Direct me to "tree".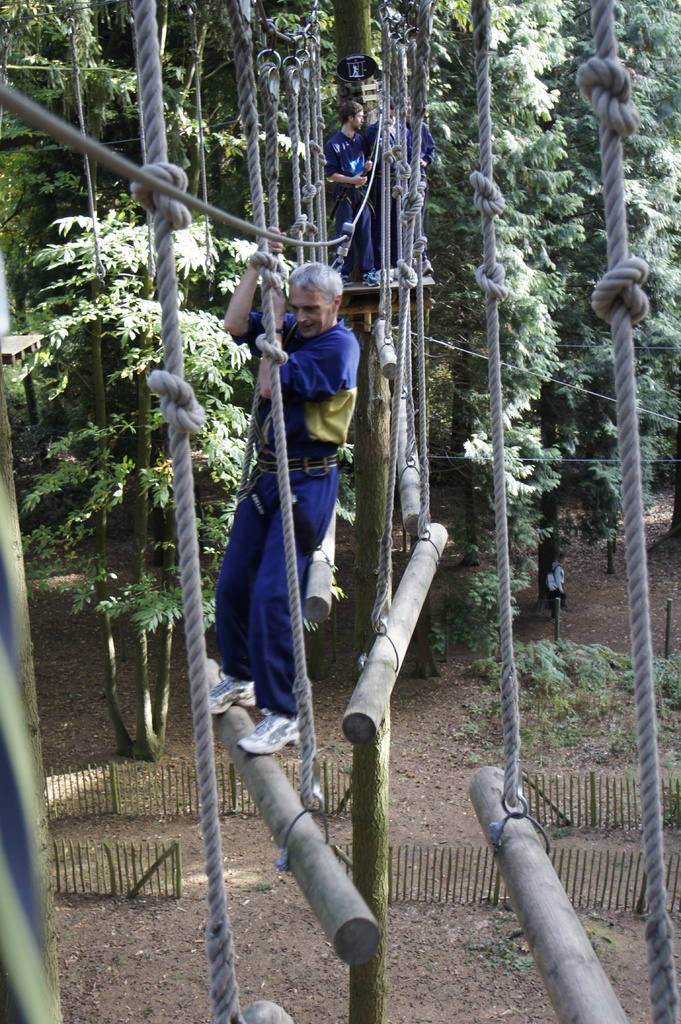
Direction: 400:0:577:646.
